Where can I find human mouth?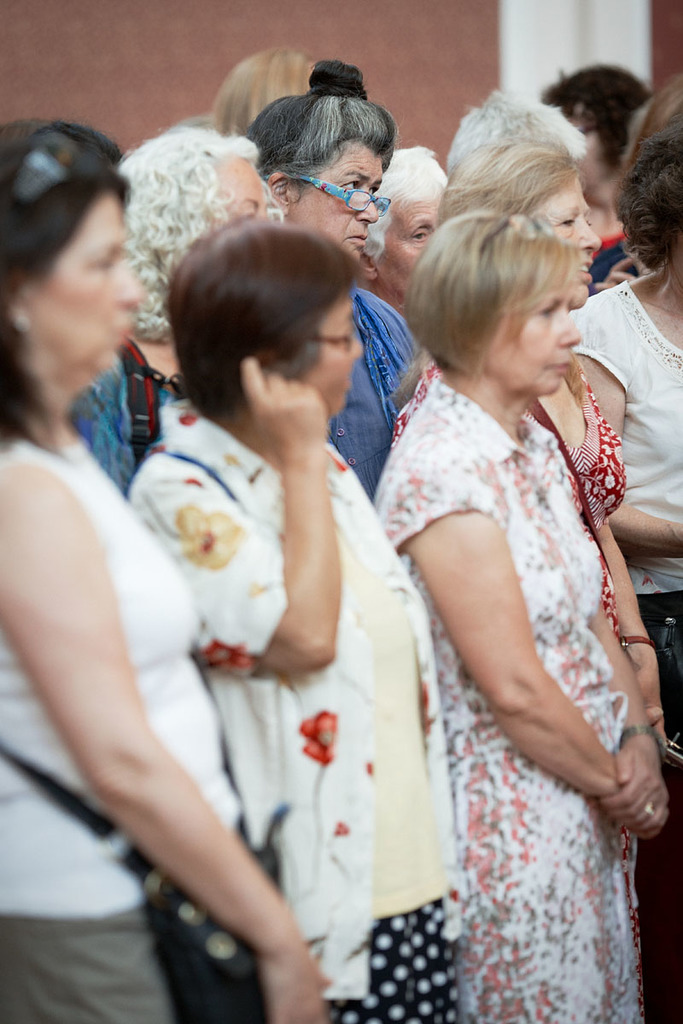
You can find it at <region>575, 259, 592, 282</region>.
